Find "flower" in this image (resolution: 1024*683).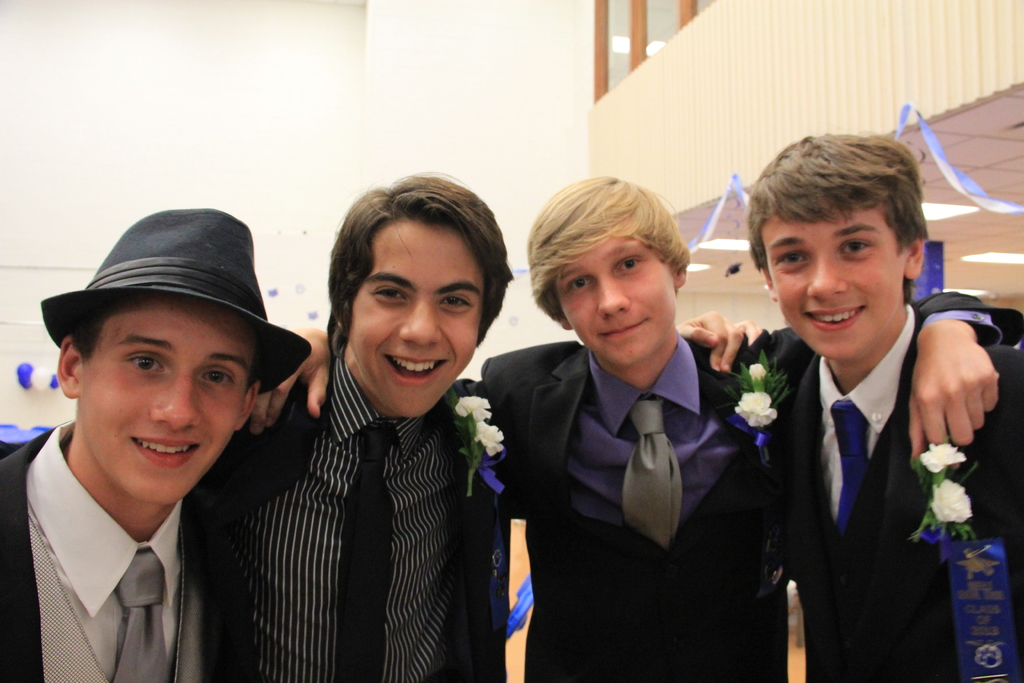
bbox(916, 442, 964, 475).
